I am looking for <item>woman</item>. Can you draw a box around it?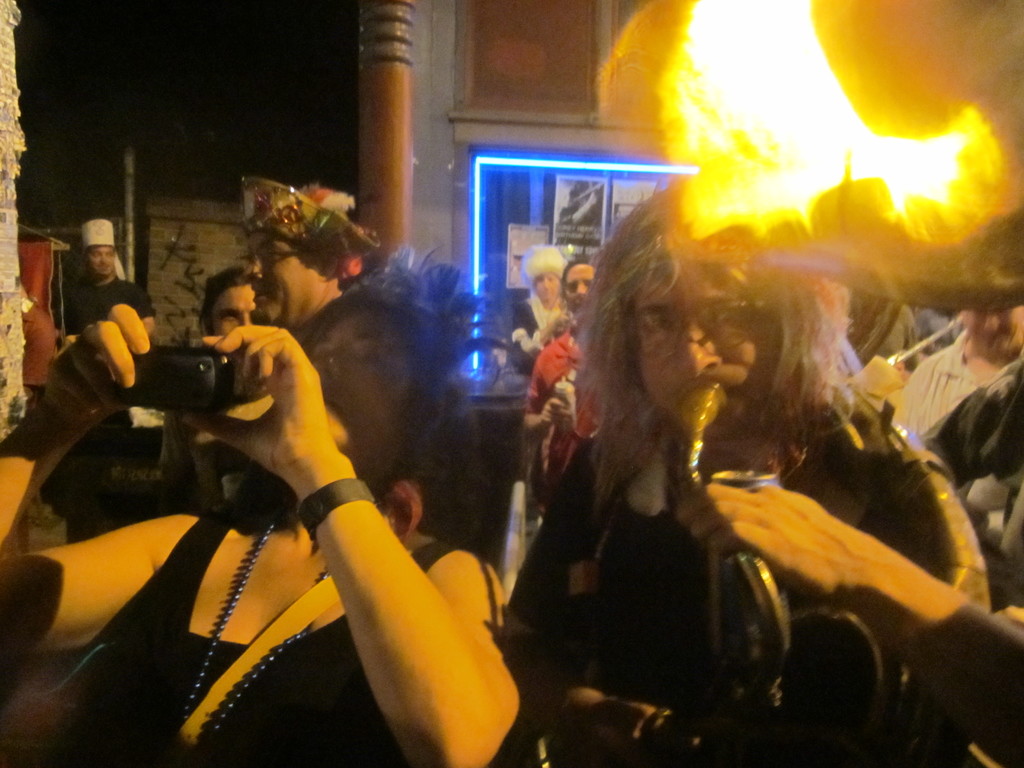
Sure, the bounding box is detection(496, 136, 950, 746).
